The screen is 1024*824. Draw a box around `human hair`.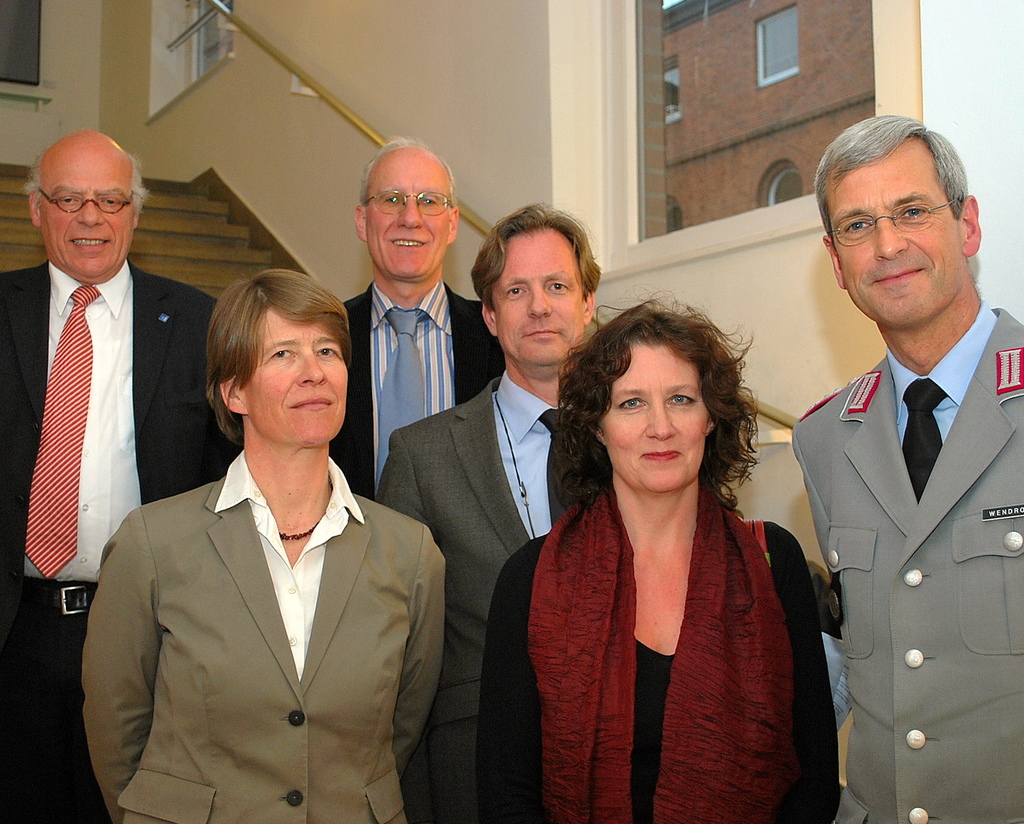
x1=25, y1=152, x2=154, y2=207.
